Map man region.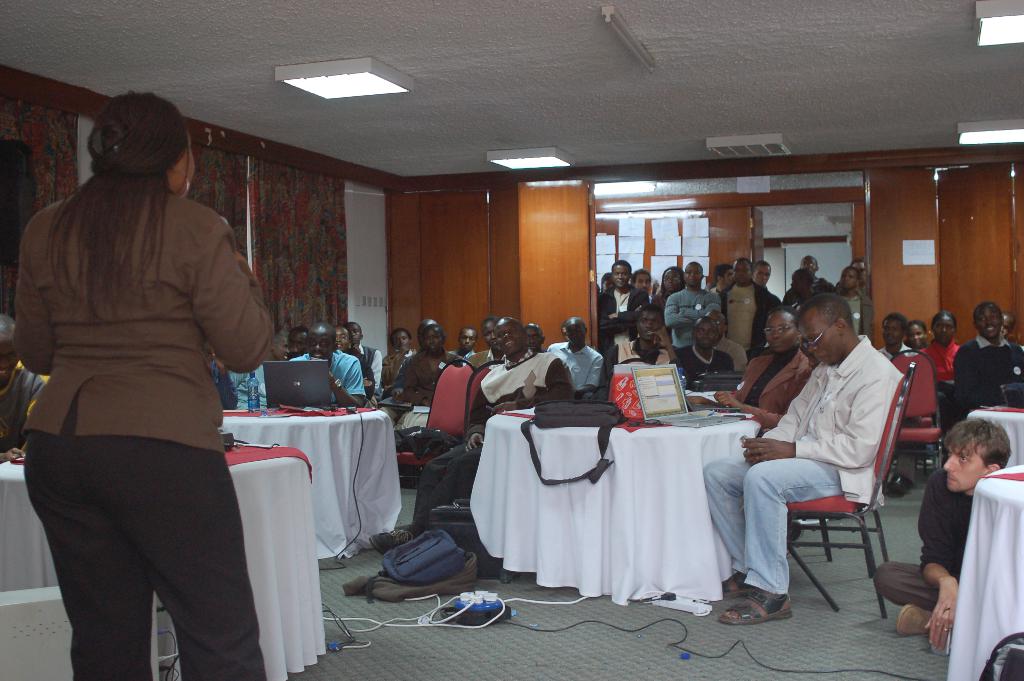
Mapped to region(353, 322, 371, 364).
